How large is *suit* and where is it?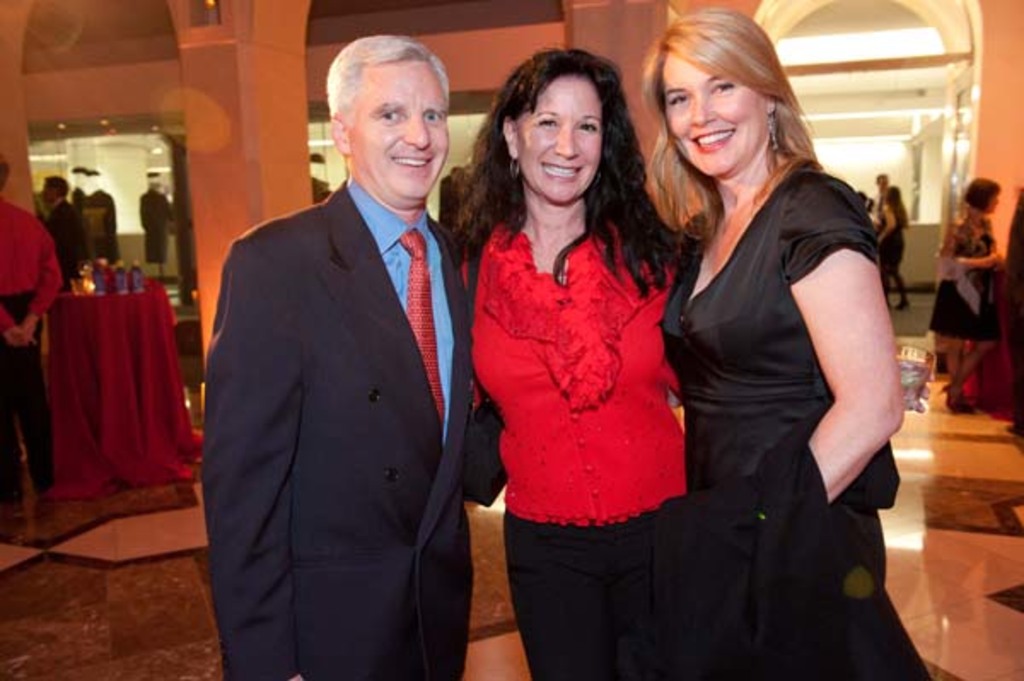
Bounding box: [171, 147, 451, 671].
